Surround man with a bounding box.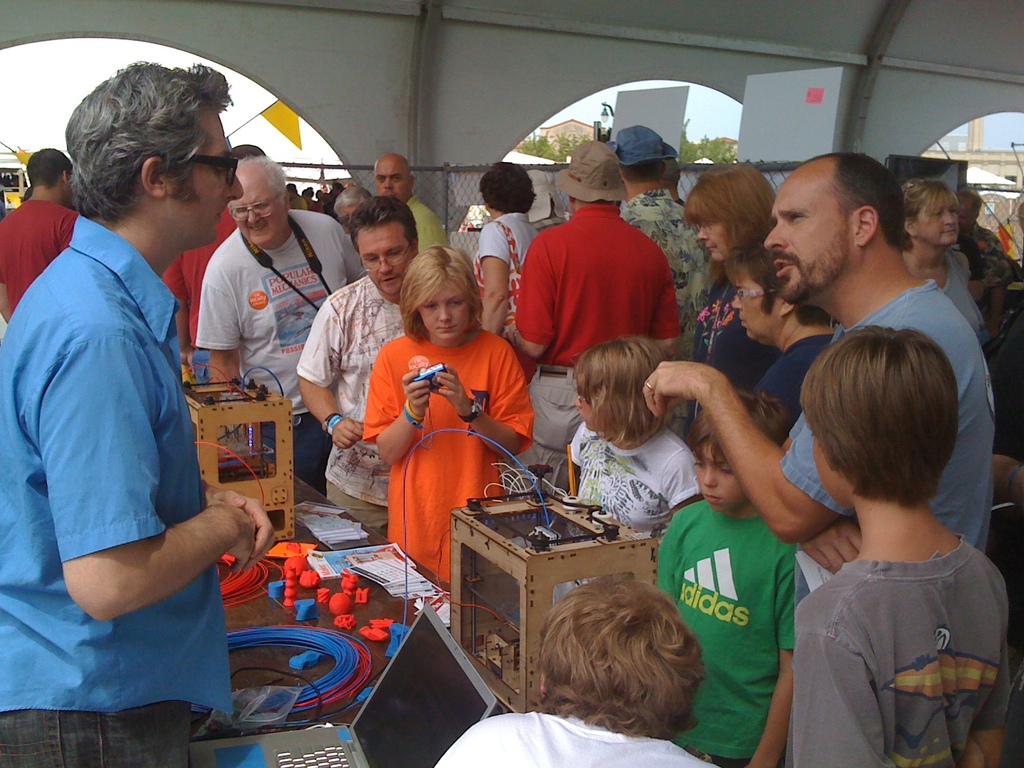
[296,193,424,537].
